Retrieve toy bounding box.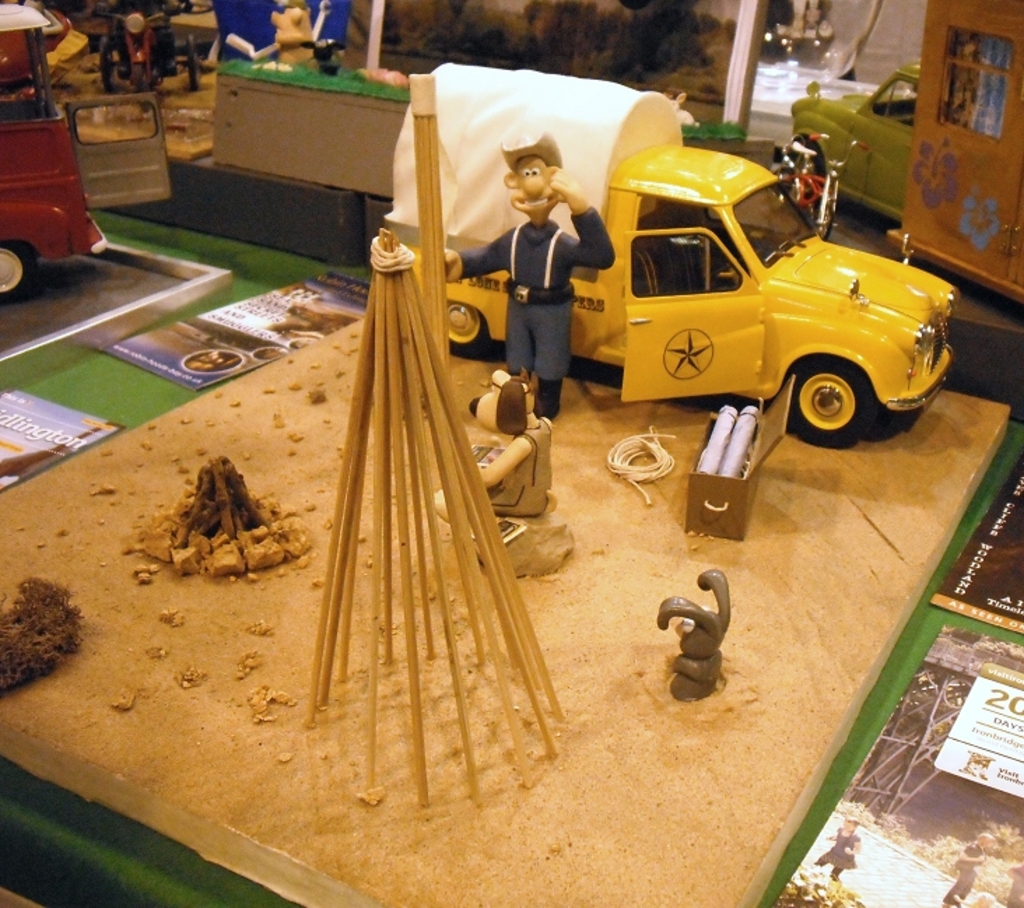
Bounding box: rect(884, 0, 1023, 305).
